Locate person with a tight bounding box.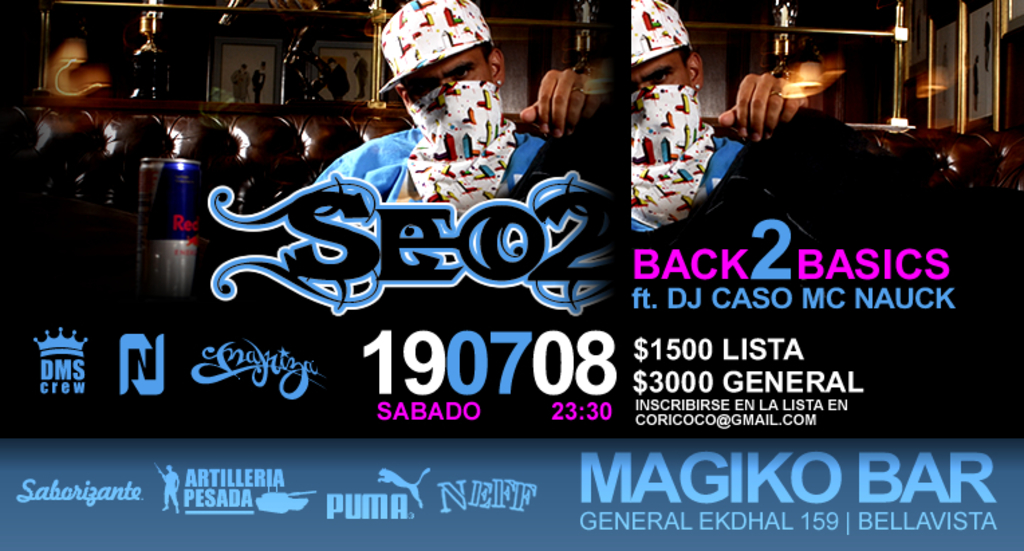
bbox=(339, 27, 588, 220).
